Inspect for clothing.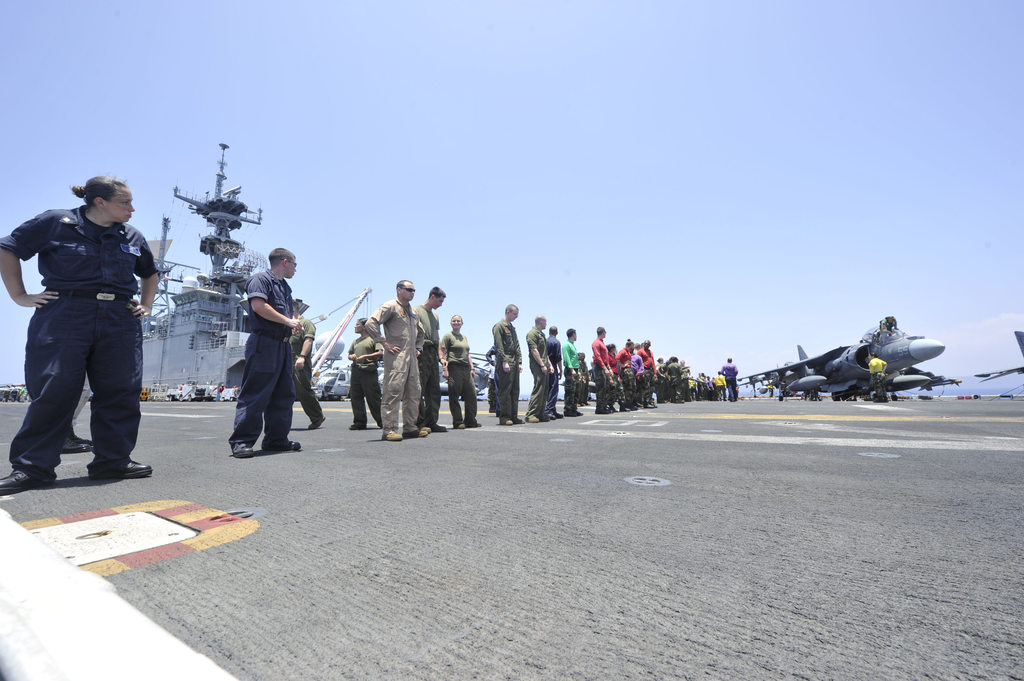
Inspection: <box>416,298,441,427</box>.
